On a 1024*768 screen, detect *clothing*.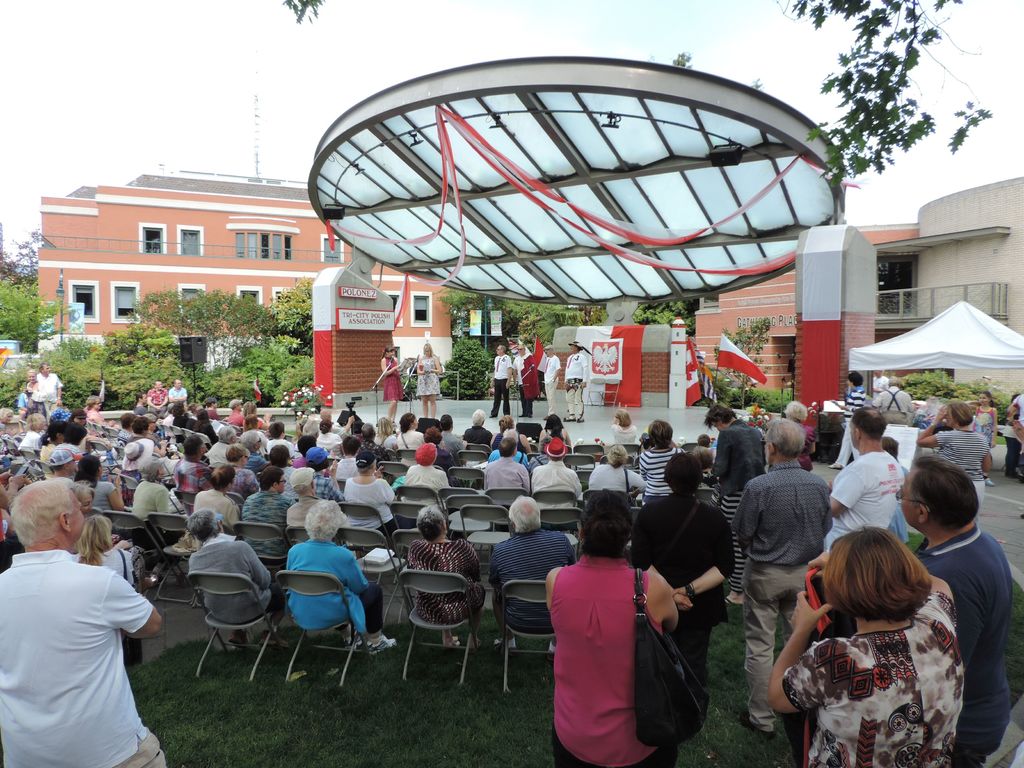
box(780, 568, 974, 767).
